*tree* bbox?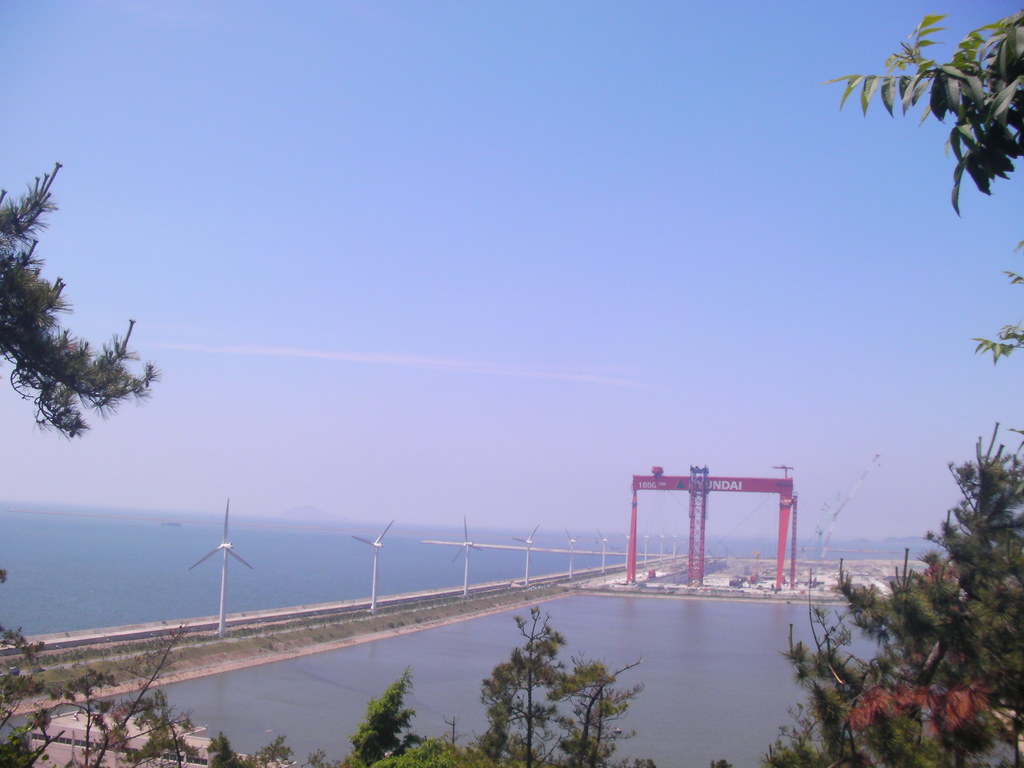
0,563,351,767
